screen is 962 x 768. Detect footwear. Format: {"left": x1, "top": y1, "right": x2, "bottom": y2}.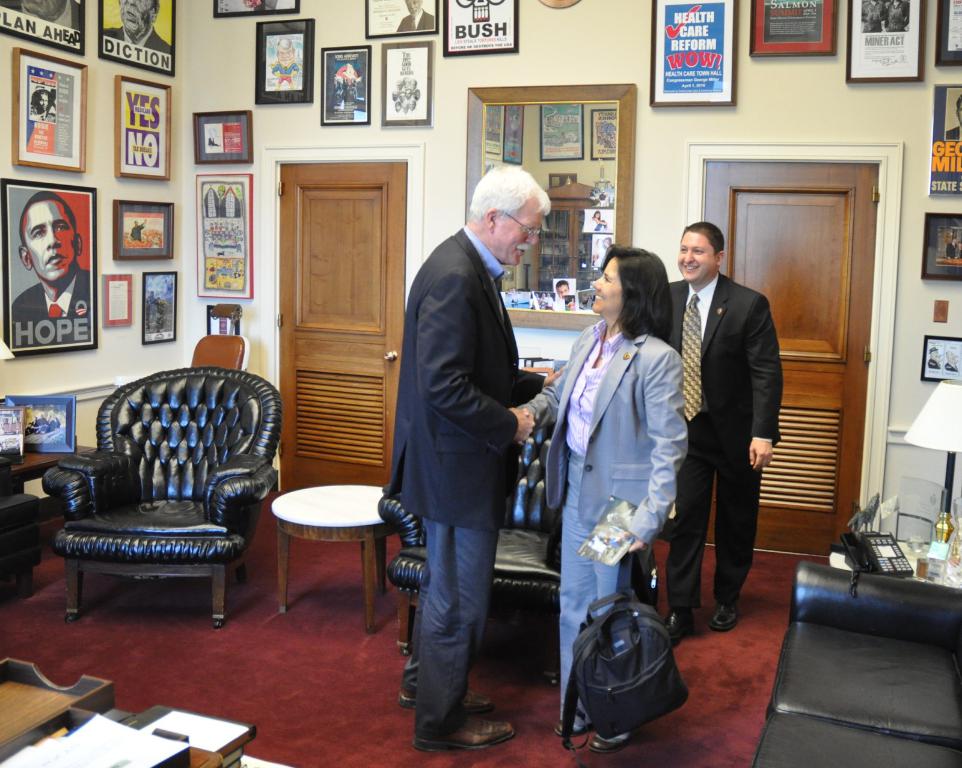
{"left": 663, "top": 612, "right": 696, "bottom": 646}.
